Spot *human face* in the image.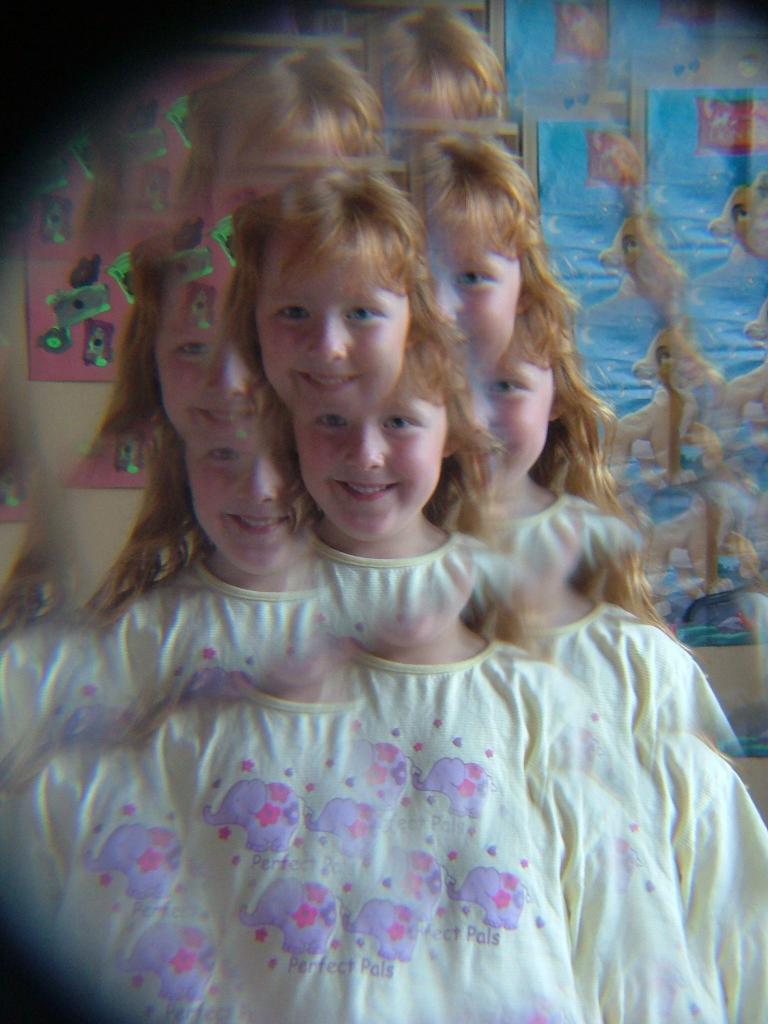
*human face* found at l=208, t=110, r=346, b=208.
